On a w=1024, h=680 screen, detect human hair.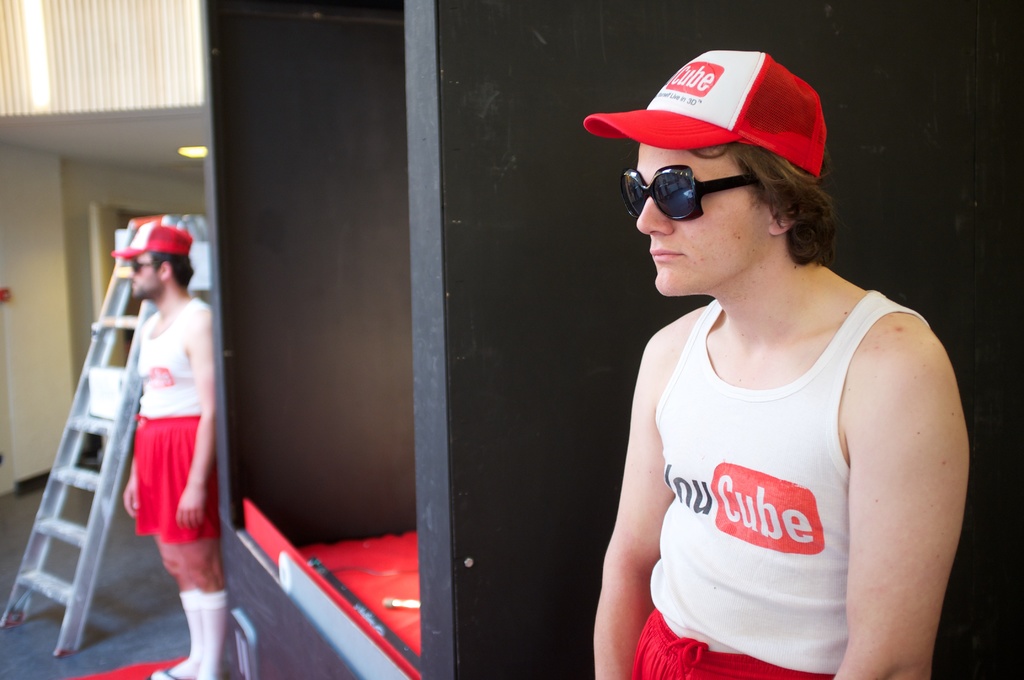
l=152, t=251, r=196, b=287.
